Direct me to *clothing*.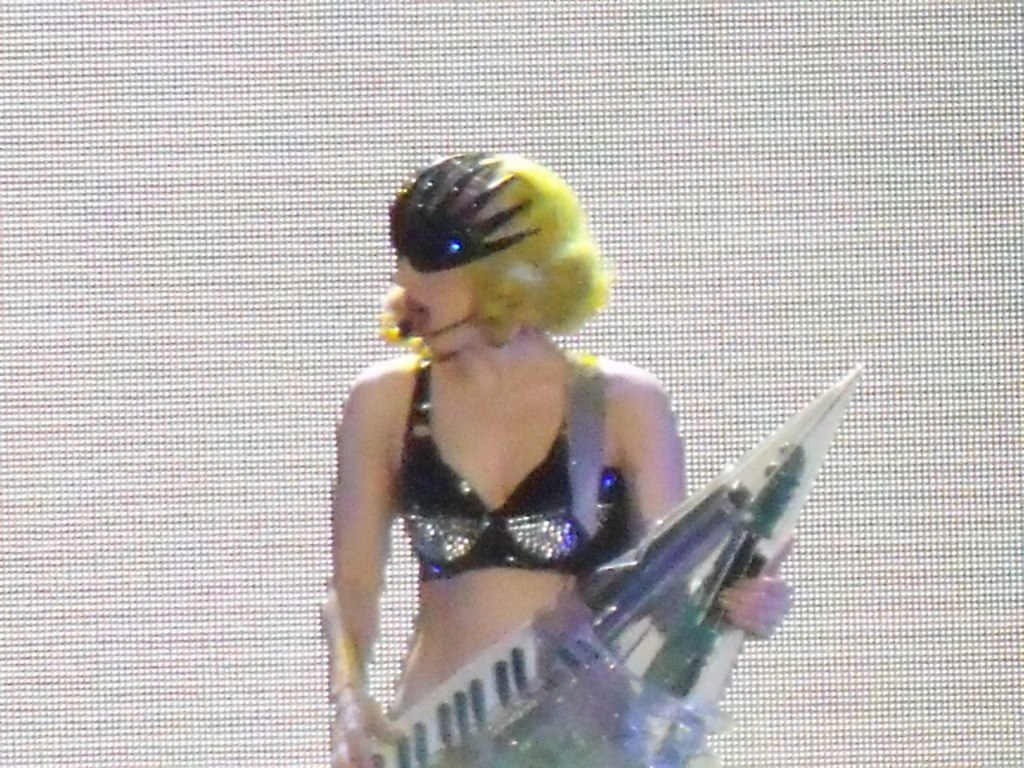
Direction: <bbox>398, 360, 647, 567</bbox>.
